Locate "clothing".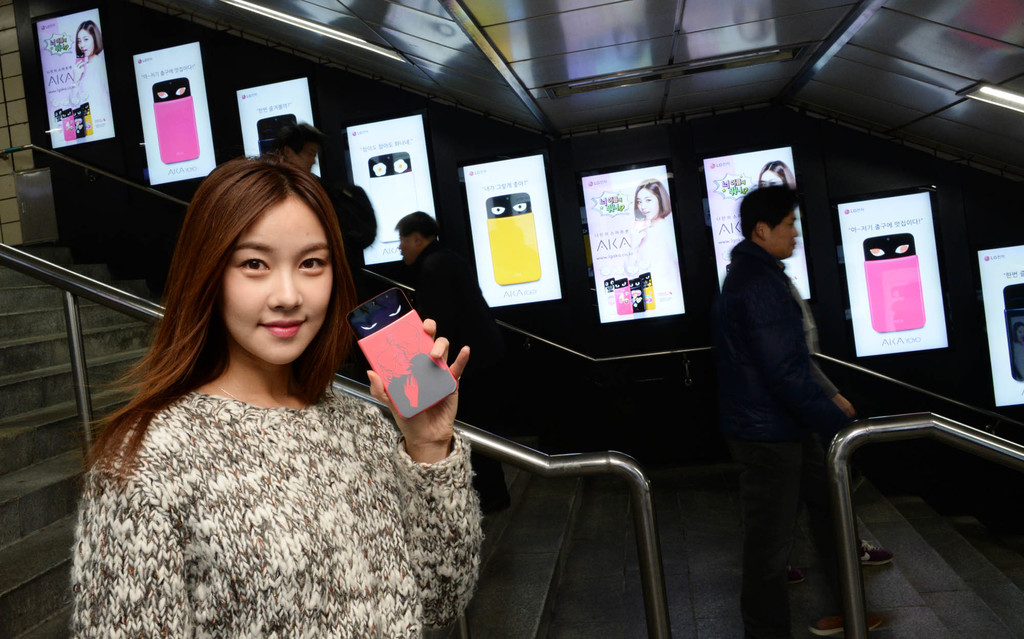
Bounding box: box(79, 385, 481, 635).
